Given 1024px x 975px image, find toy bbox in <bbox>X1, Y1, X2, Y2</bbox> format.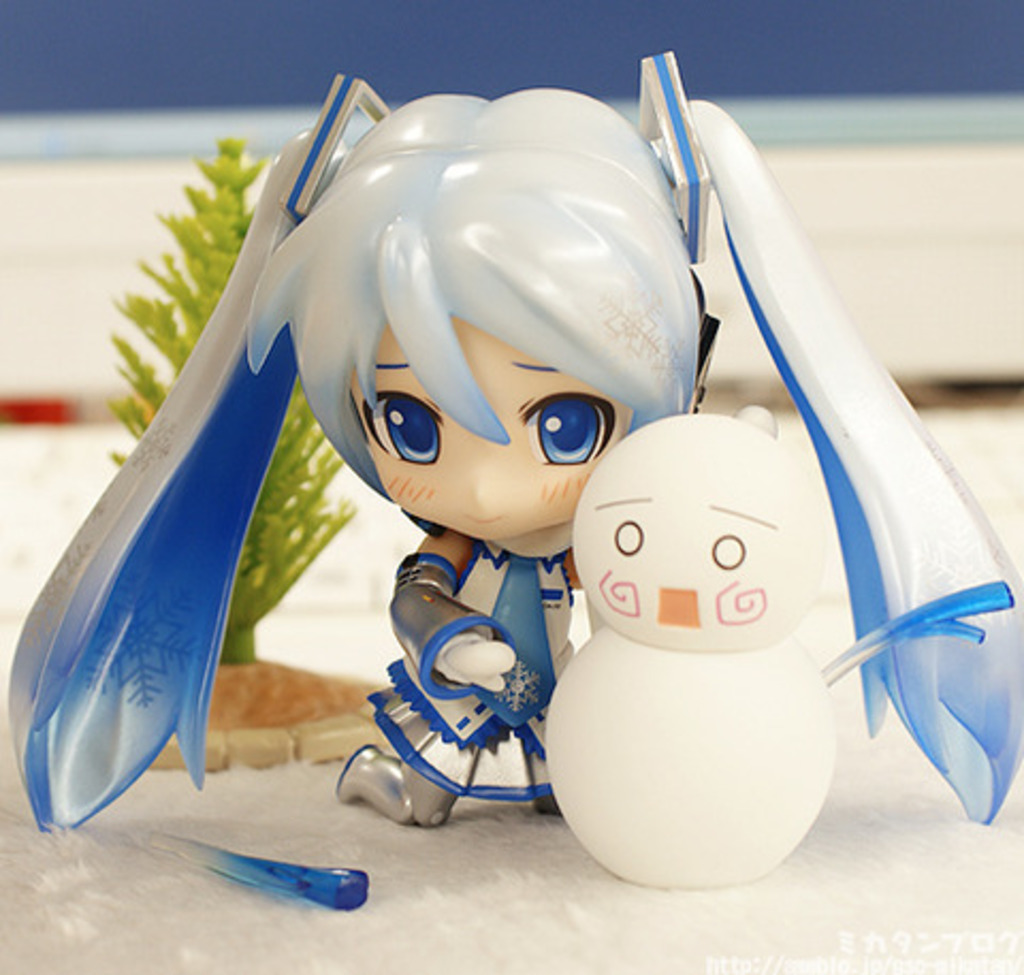
<bbox>124, 817, 369, 909</bbox>.
